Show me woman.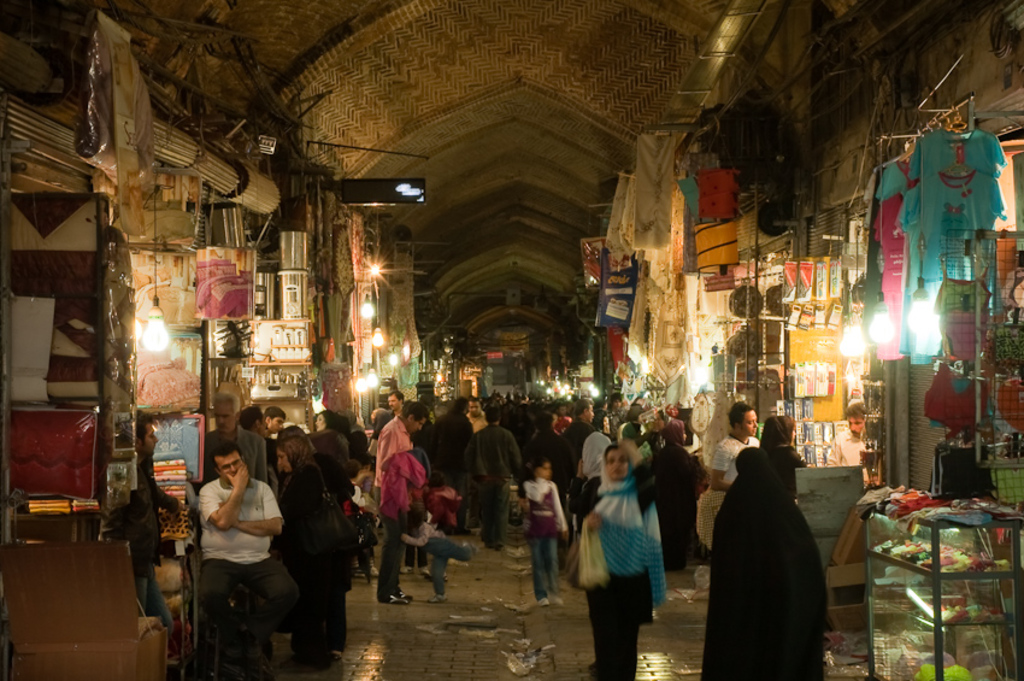
woman is here: l=761, t=418, r=808, b=468.
